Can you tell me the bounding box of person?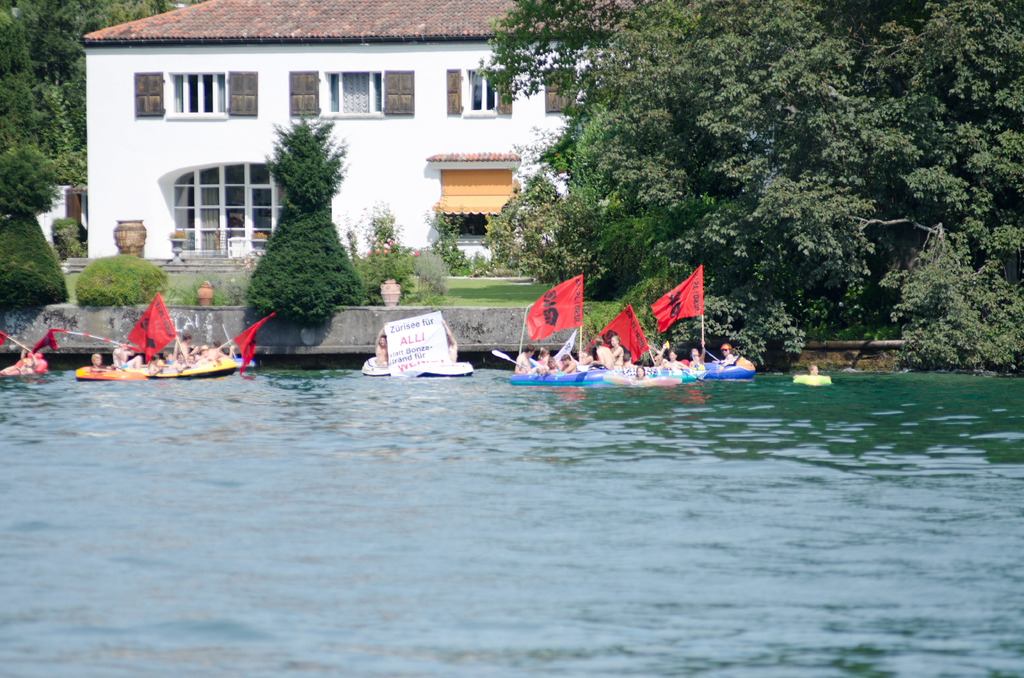
[x1=368, y1=327, x2=390, y2=371].
